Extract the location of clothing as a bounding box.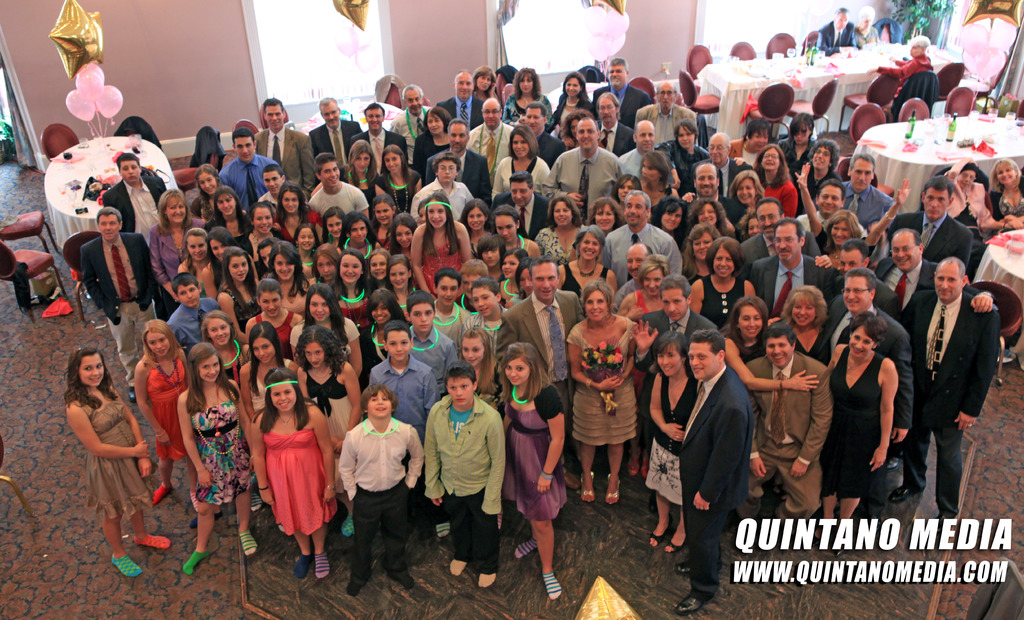
[346, 118, 414, 178].
